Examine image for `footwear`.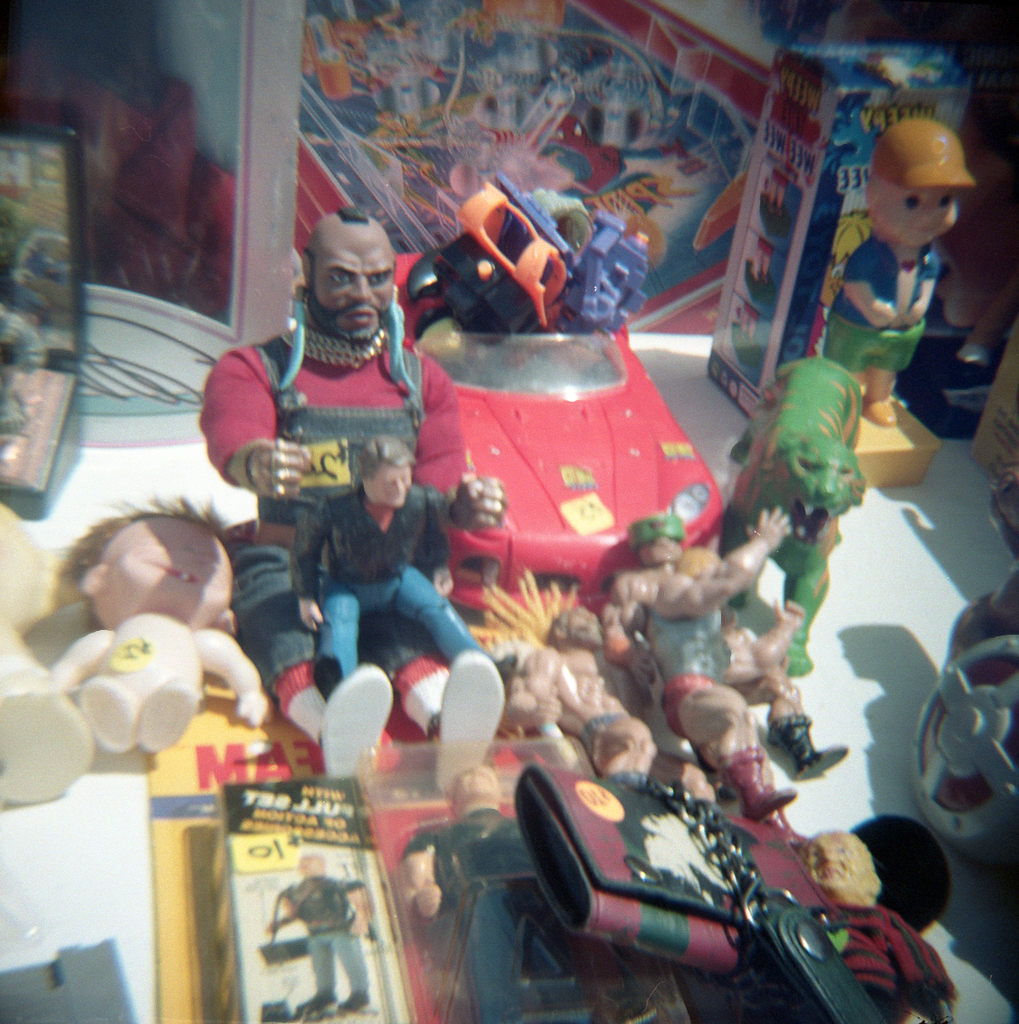
Examination result: BBox(402, 653, 497, 793).
